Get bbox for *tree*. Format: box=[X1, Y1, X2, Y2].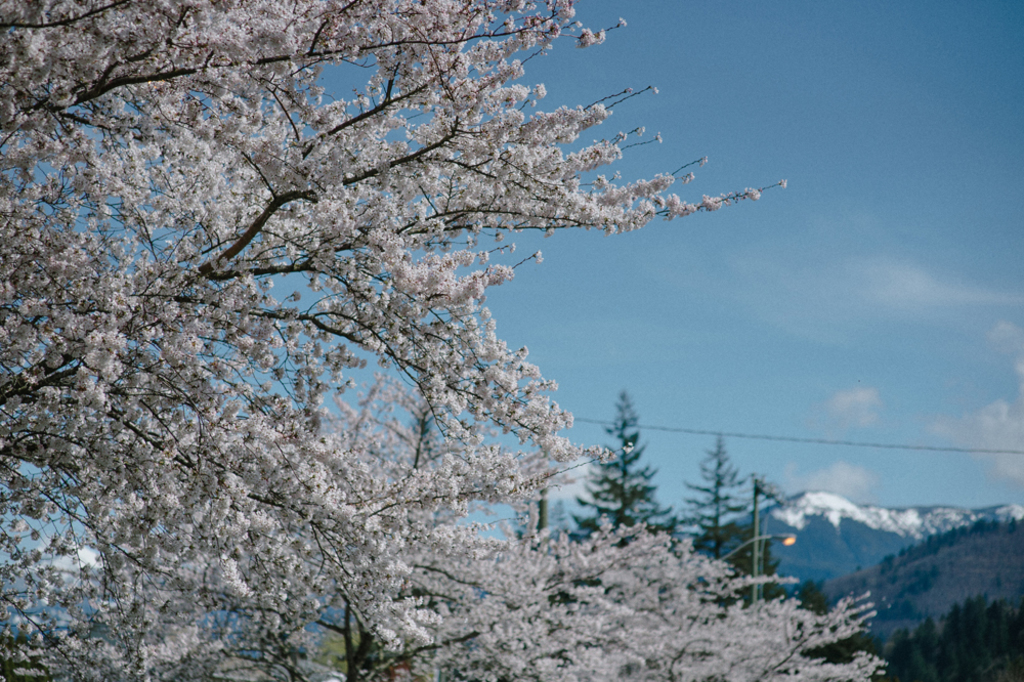
box=[959, 603, 983, 654].
